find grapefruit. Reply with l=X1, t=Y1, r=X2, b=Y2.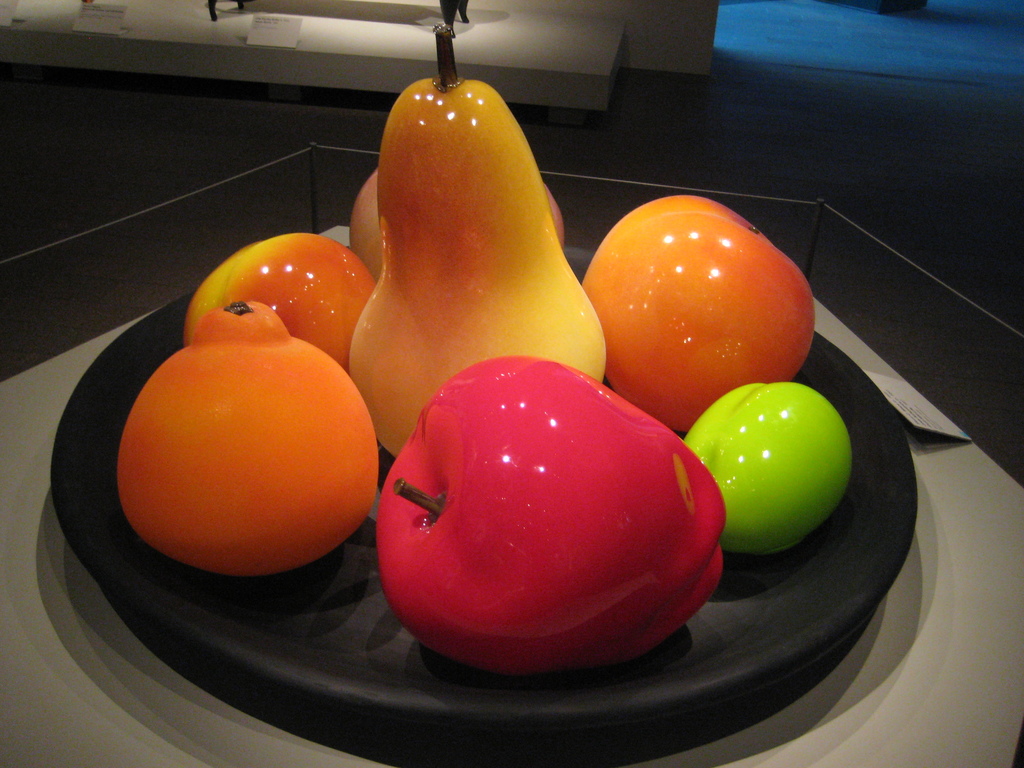
l=122, t=328, r=357, b=588.
